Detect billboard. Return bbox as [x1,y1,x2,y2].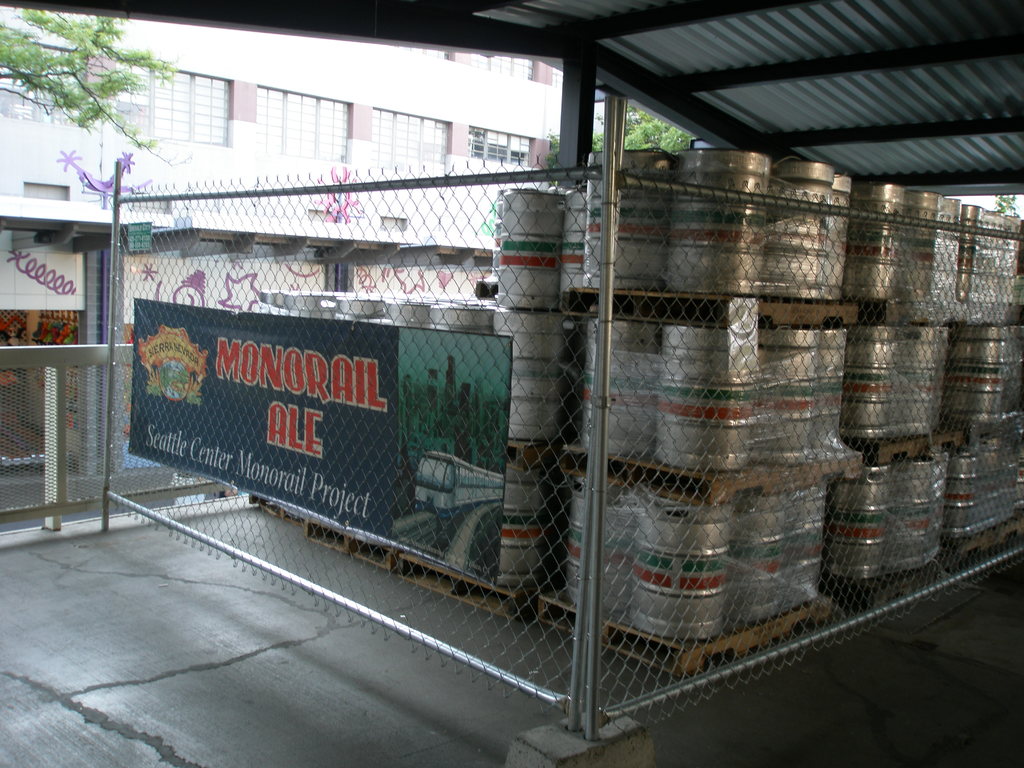
[128,291,500,587].
